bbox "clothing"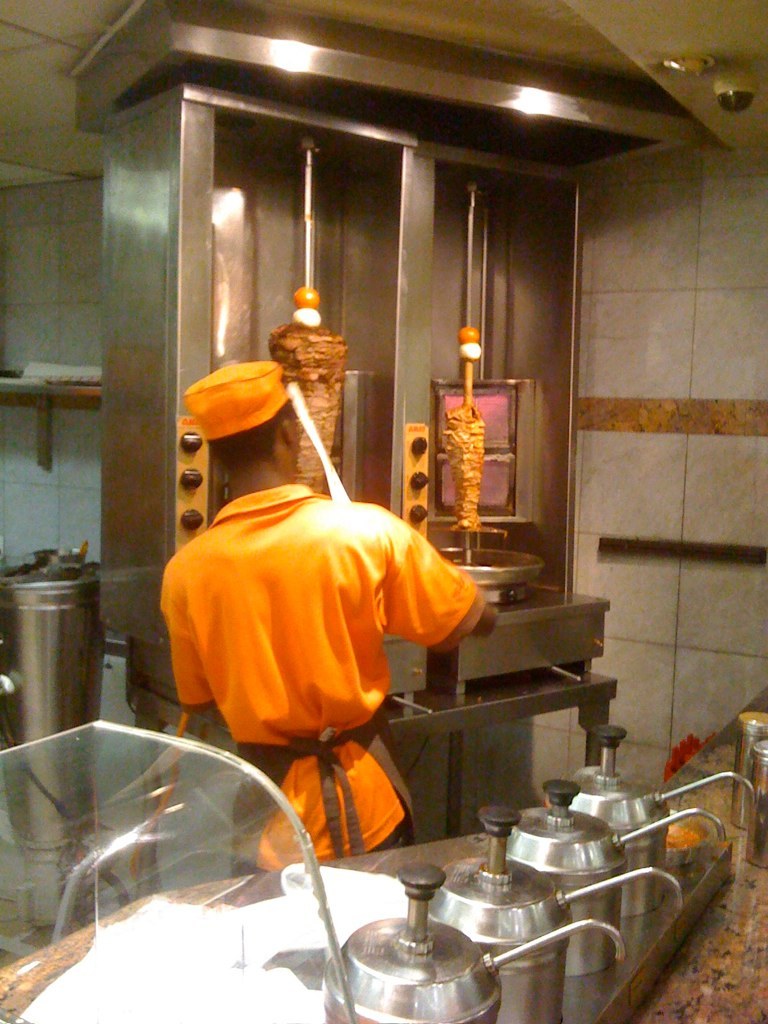
crop(156, 480, 486, 868)
